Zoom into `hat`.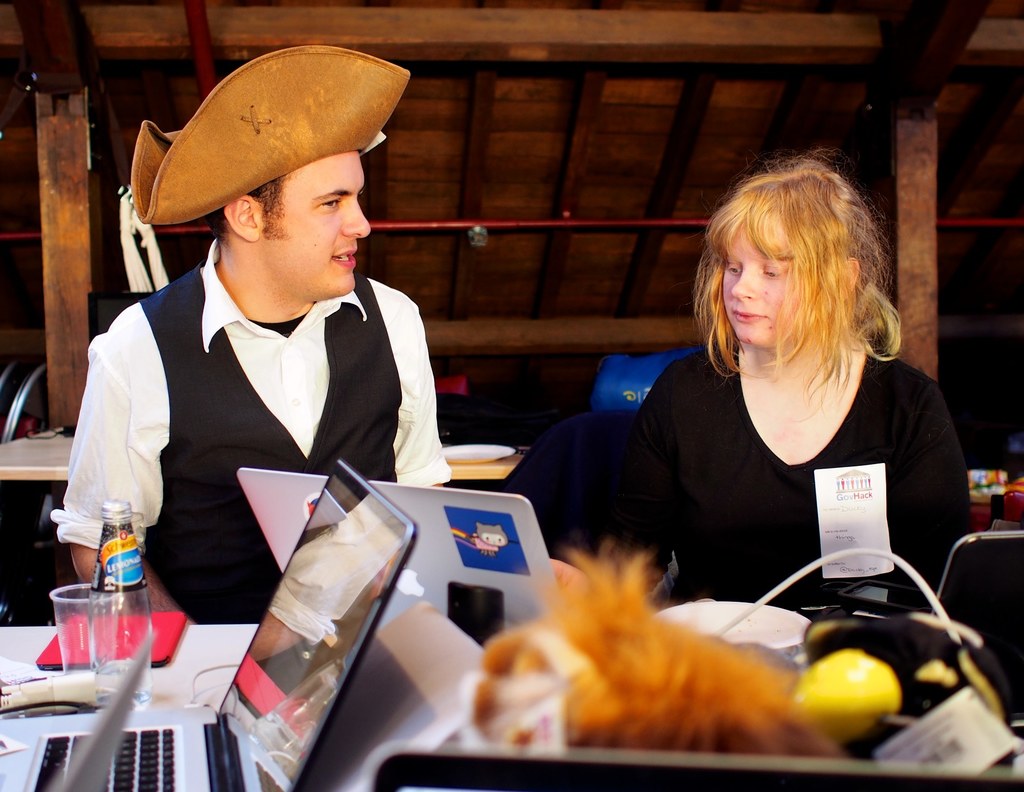
Zoom target: x1=131, y1=44, x2=408, y2=230.
